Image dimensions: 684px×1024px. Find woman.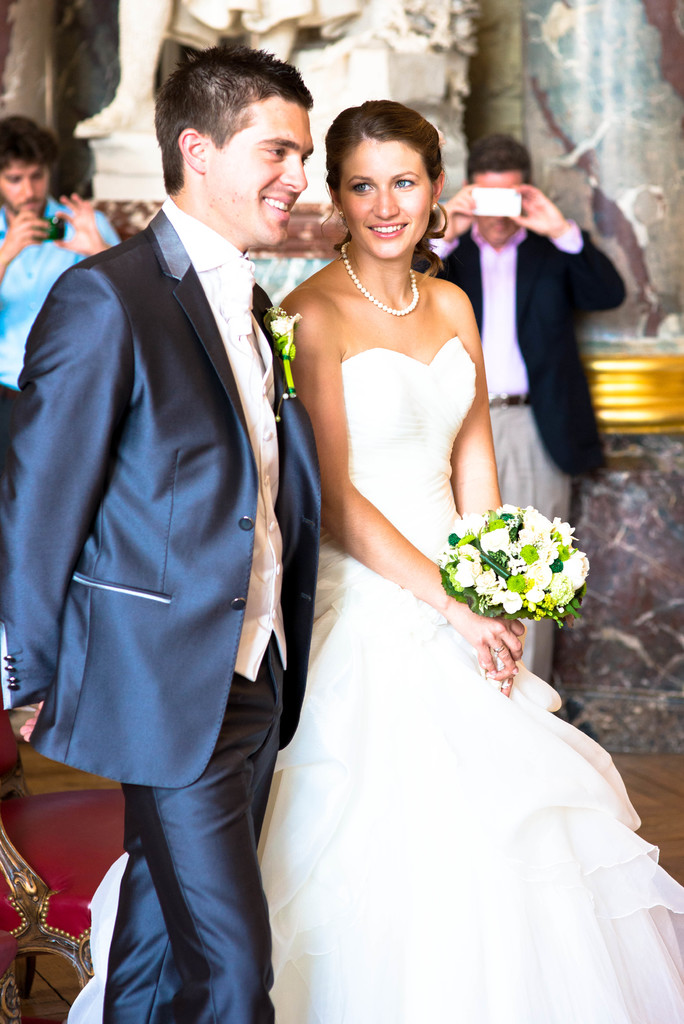
Rect(254, 111, 640, 1021).
